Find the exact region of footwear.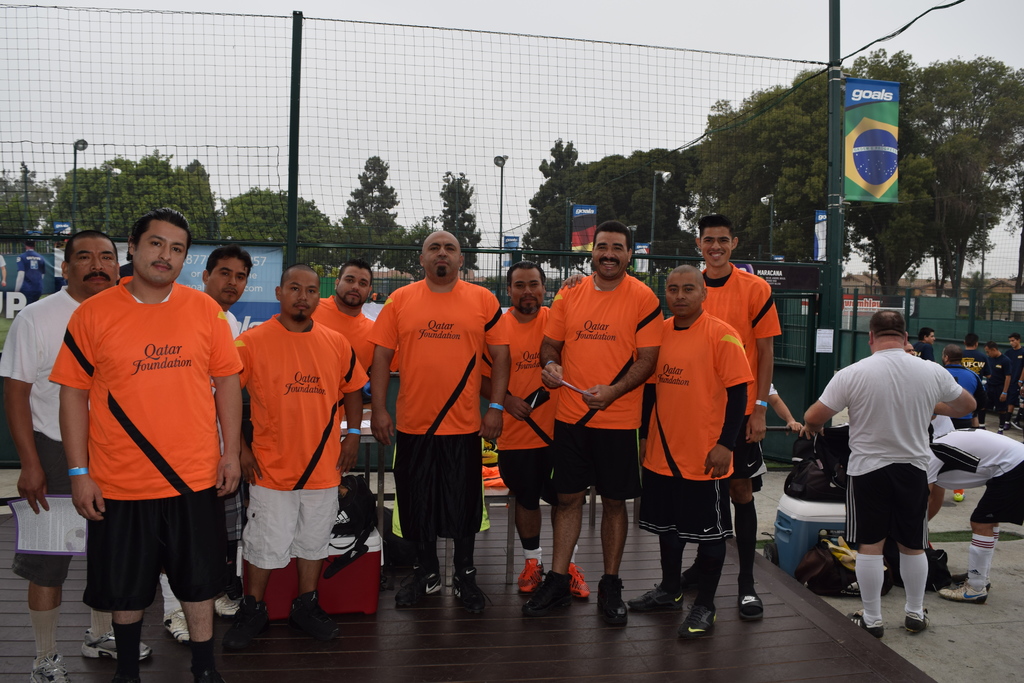
Exact region: bbox=[240, 604, 275, 629].
